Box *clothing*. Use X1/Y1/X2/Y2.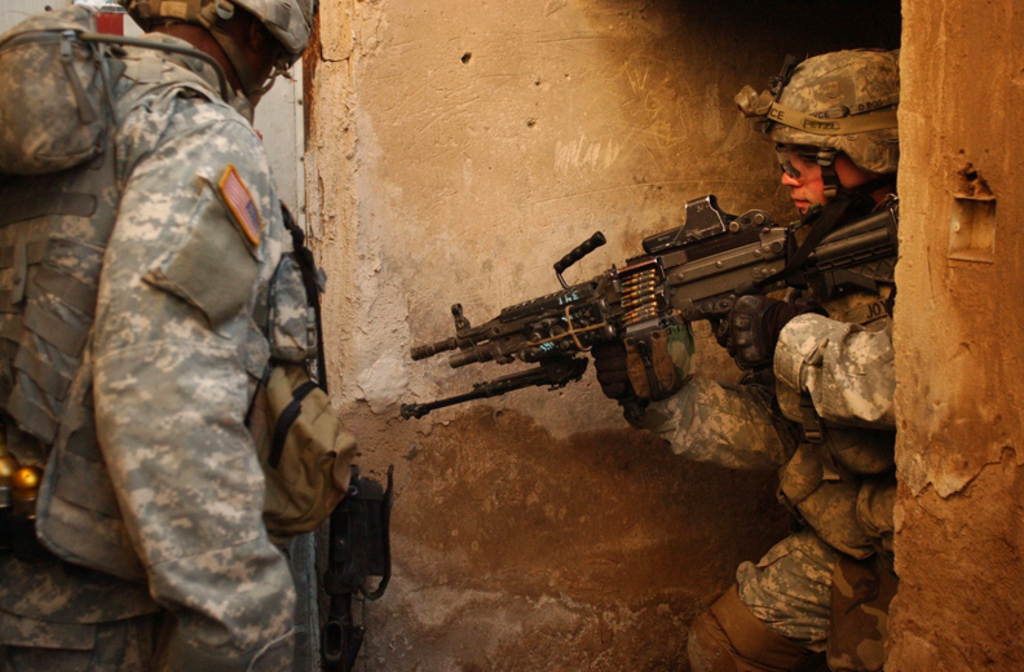
10/21/335/671.
